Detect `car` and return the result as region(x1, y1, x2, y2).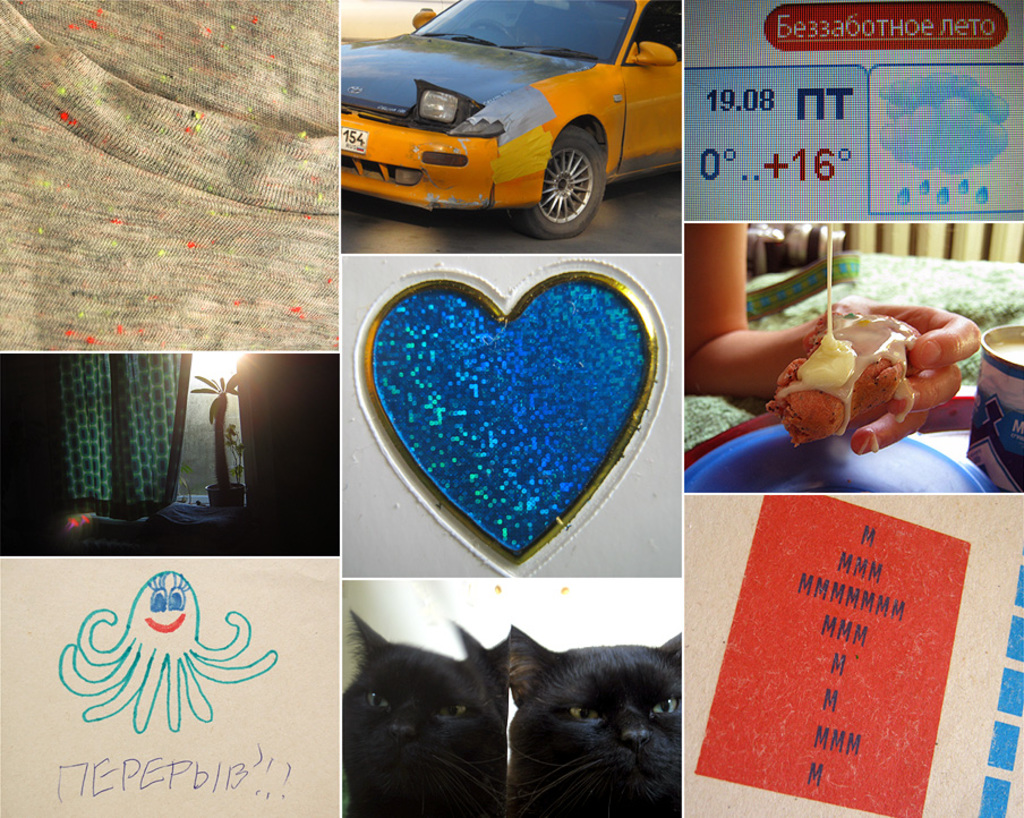
region(339, 0, 682, 239).
